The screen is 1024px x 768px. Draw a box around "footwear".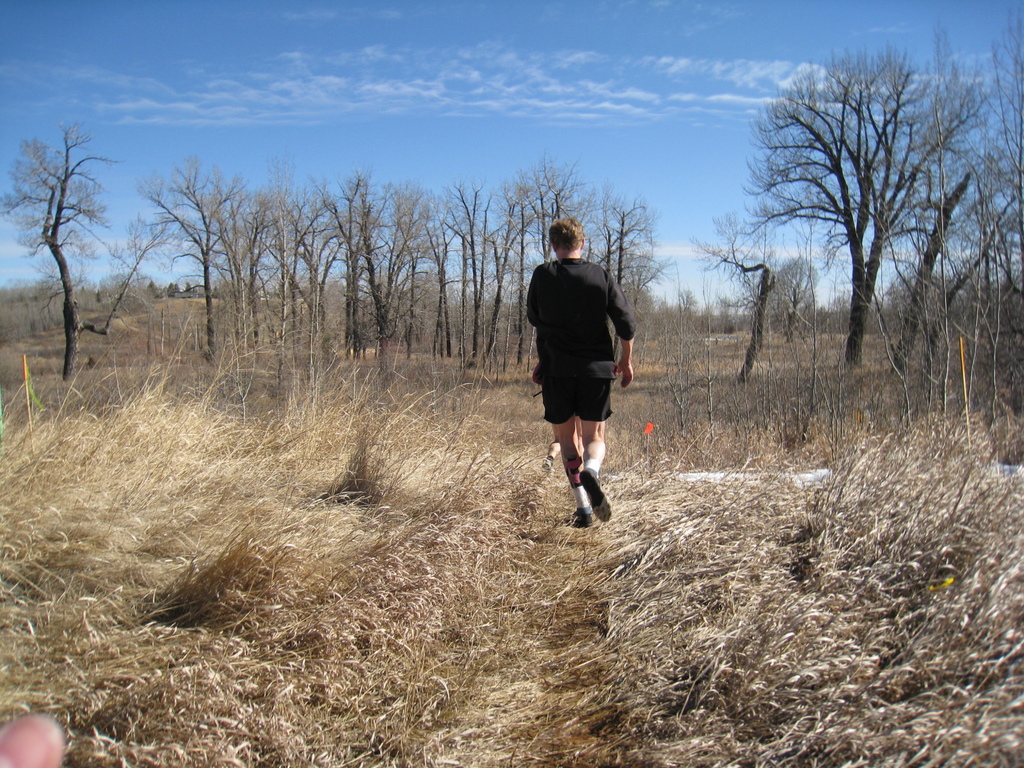
Rect(566, 509, 593, 525).
